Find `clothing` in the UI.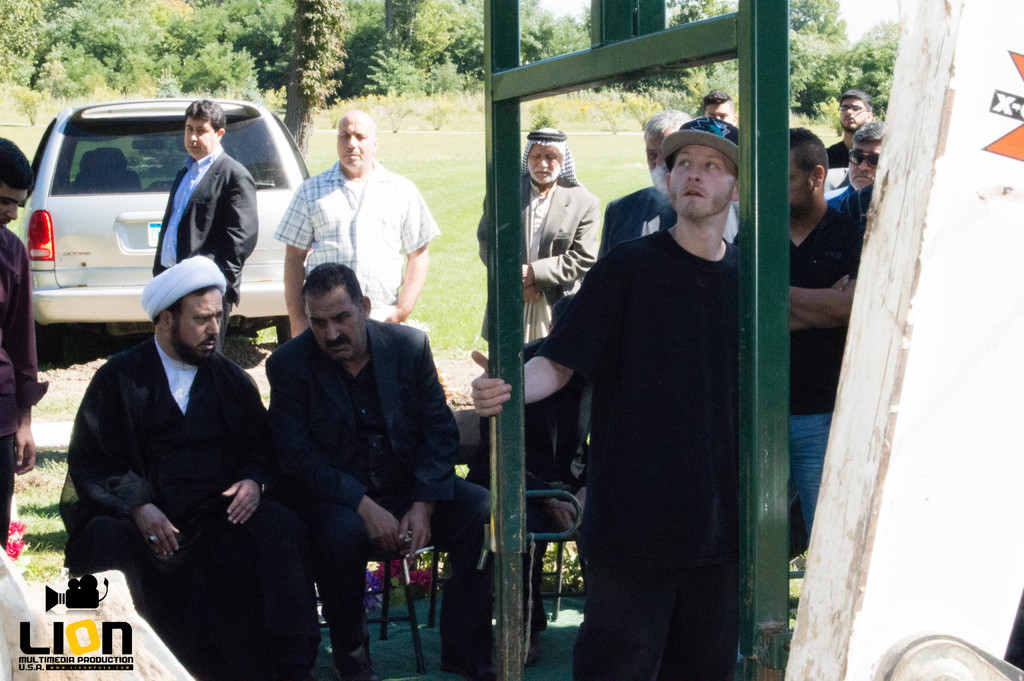
UI element at locate(727, 196, 866, 536).
